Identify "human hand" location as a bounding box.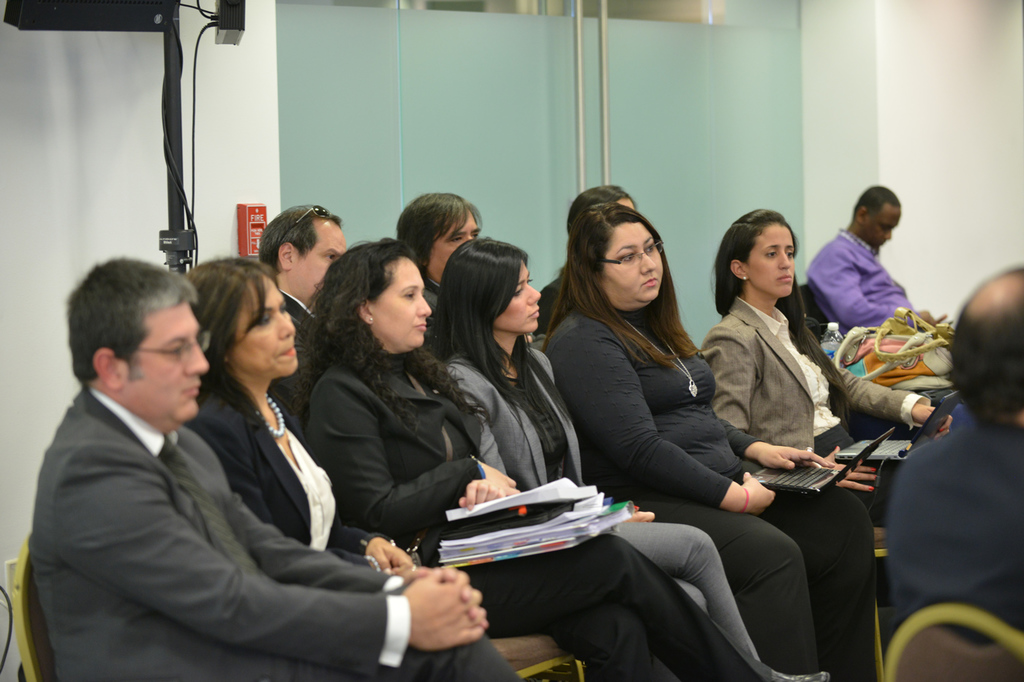
pyautogui.locateOnScreen(410, 566, 491, 632).
